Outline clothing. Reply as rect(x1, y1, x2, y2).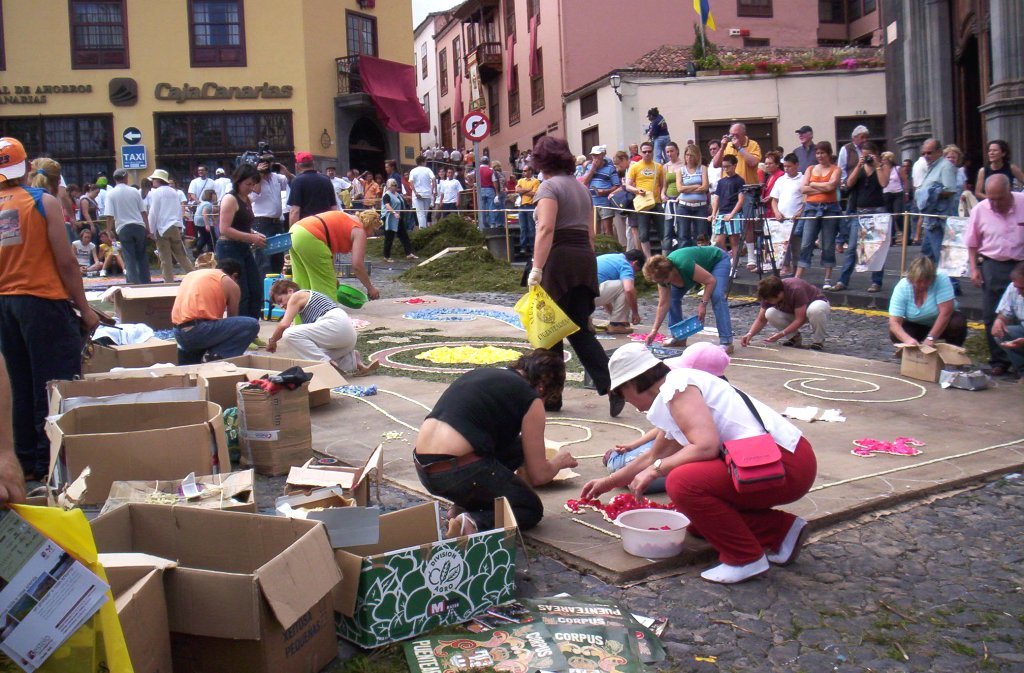
rect(465, 162, 496, 219).
